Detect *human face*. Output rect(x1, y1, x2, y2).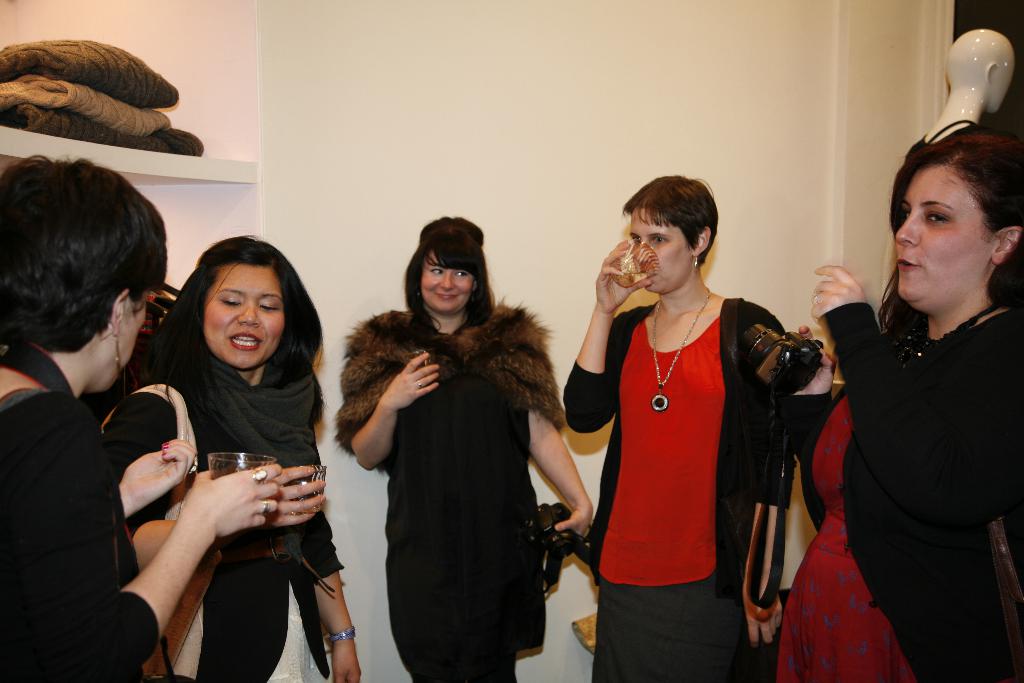
rect(414, 242, 479, 319).
